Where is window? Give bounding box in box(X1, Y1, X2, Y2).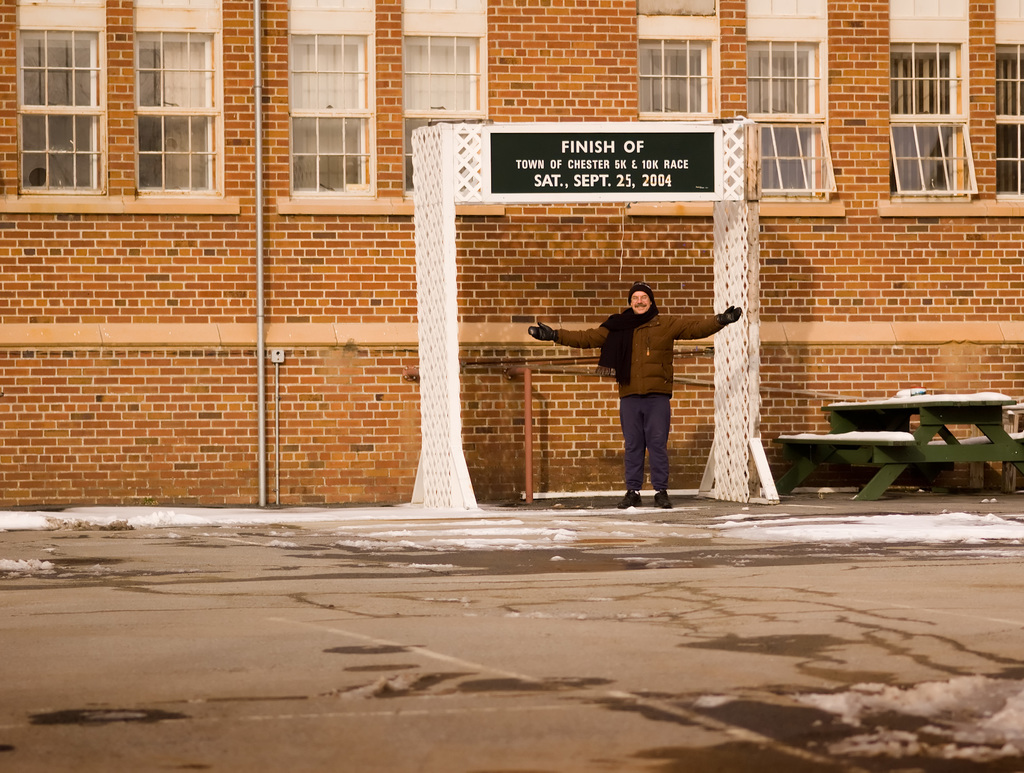
box(745, 32, 831, 202).
